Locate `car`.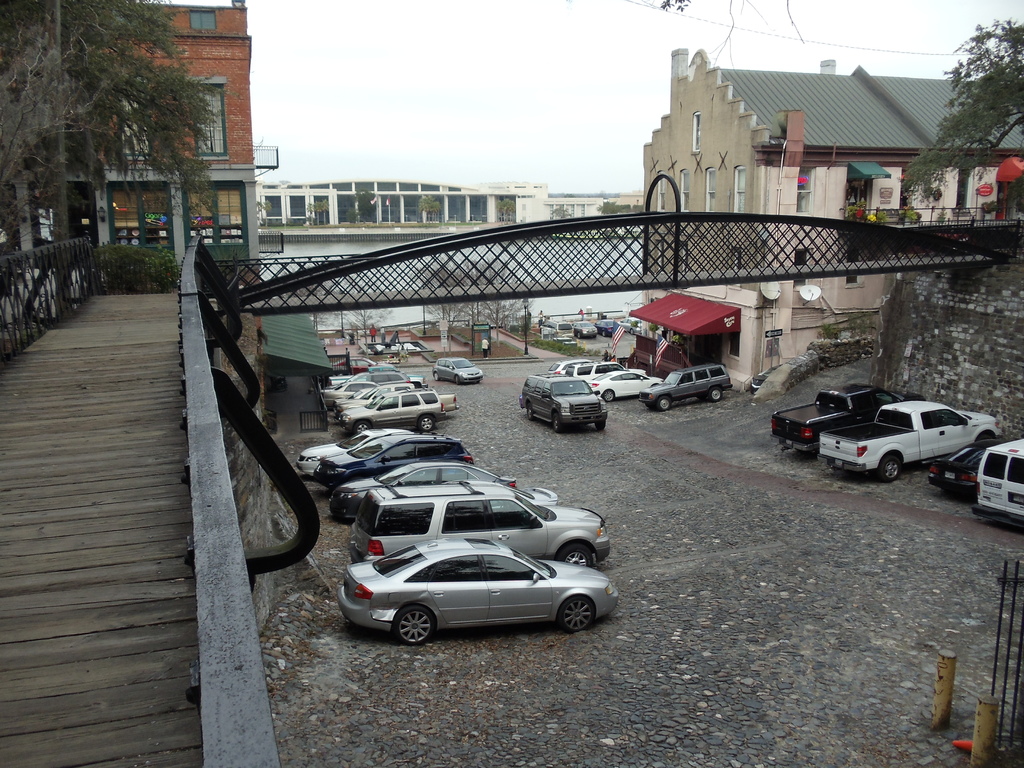
Bounding box: x1=932, y1=444, x2=999, y2=495.
